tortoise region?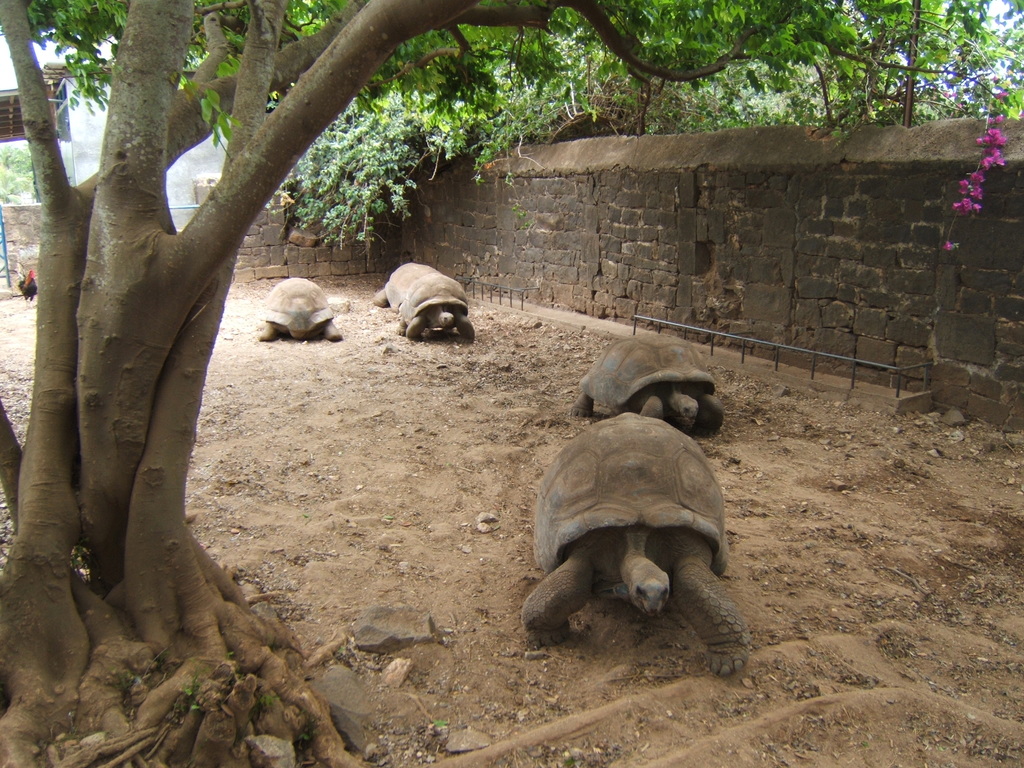
<region>257, 274, 341, 342</region>
